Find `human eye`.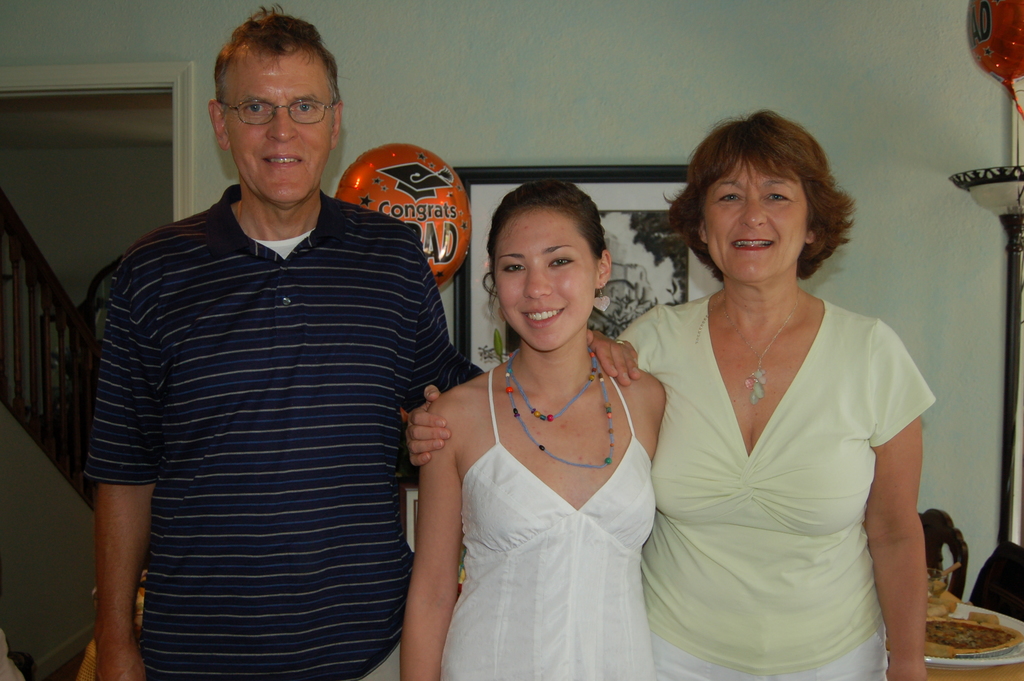
[x1=715, y1=188, x2=741, y2=205].
